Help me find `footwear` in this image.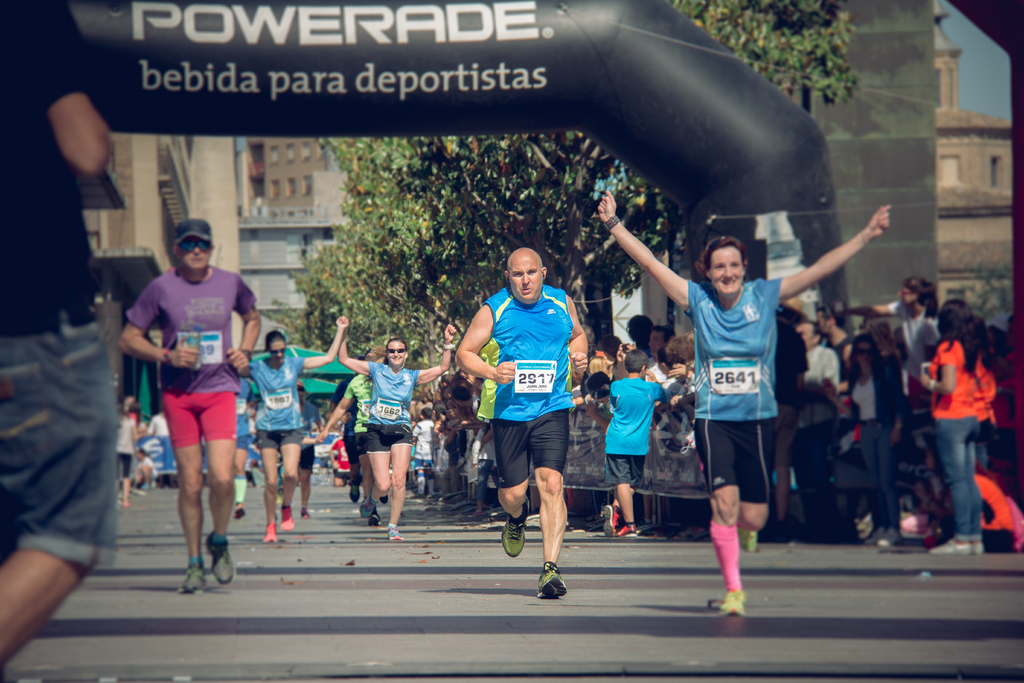
Found it: 469/507/483/519.
